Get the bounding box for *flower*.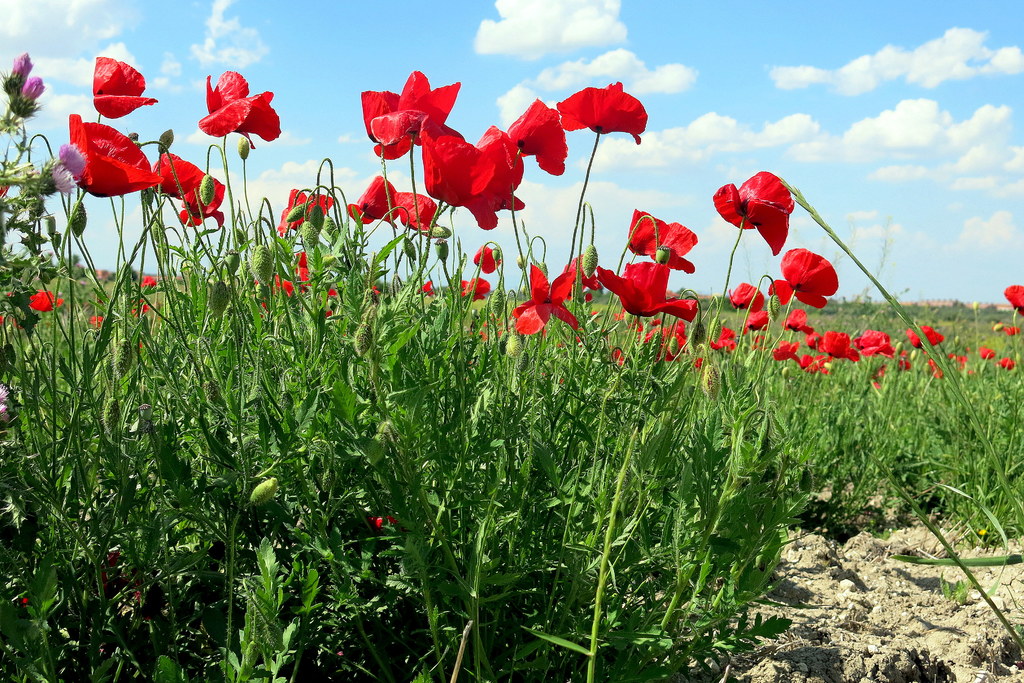
[185, 65, 271, 141].
